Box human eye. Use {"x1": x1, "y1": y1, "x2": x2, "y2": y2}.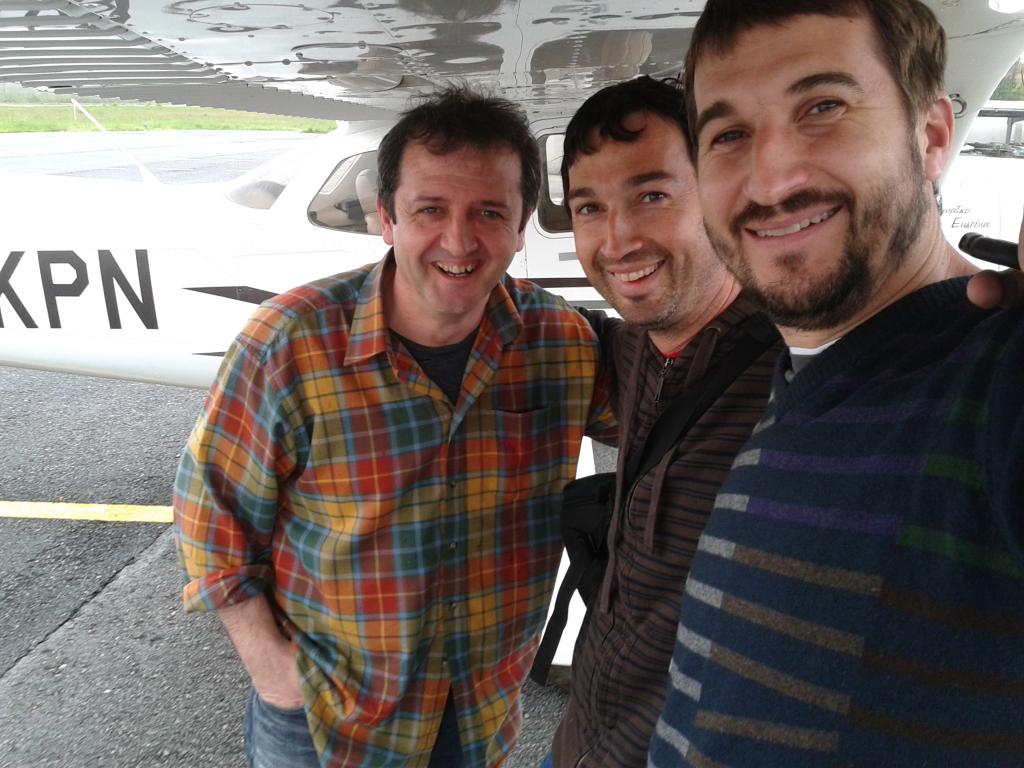
{"x1": 412, "y1": 206, "x2": 445, "y2": 218}.
